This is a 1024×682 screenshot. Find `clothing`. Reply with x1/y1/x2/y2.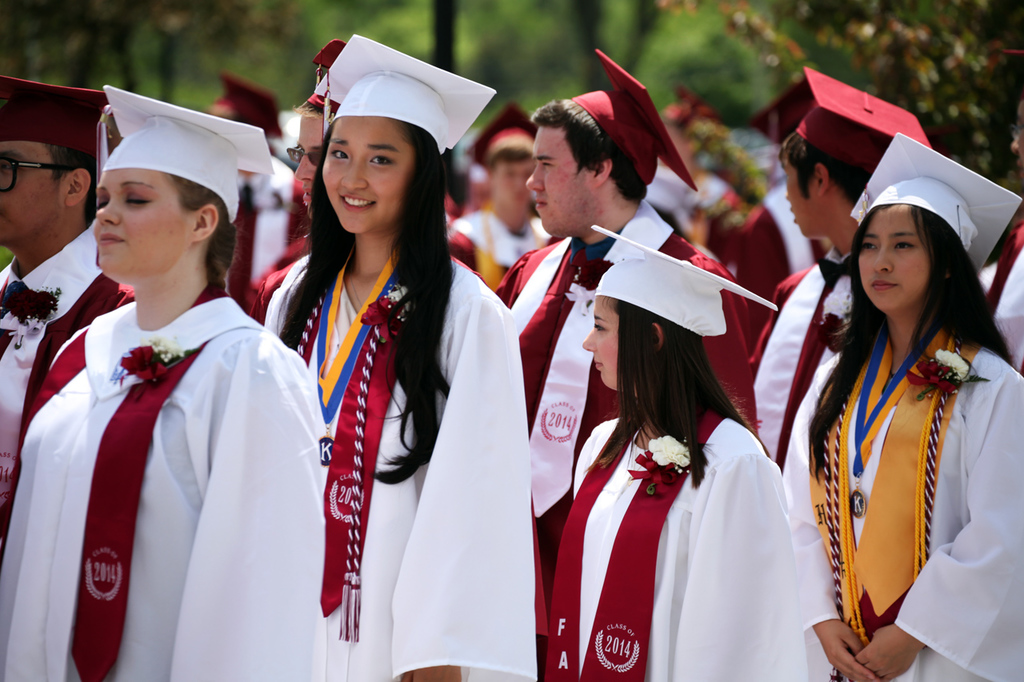
0/221/122/522.
